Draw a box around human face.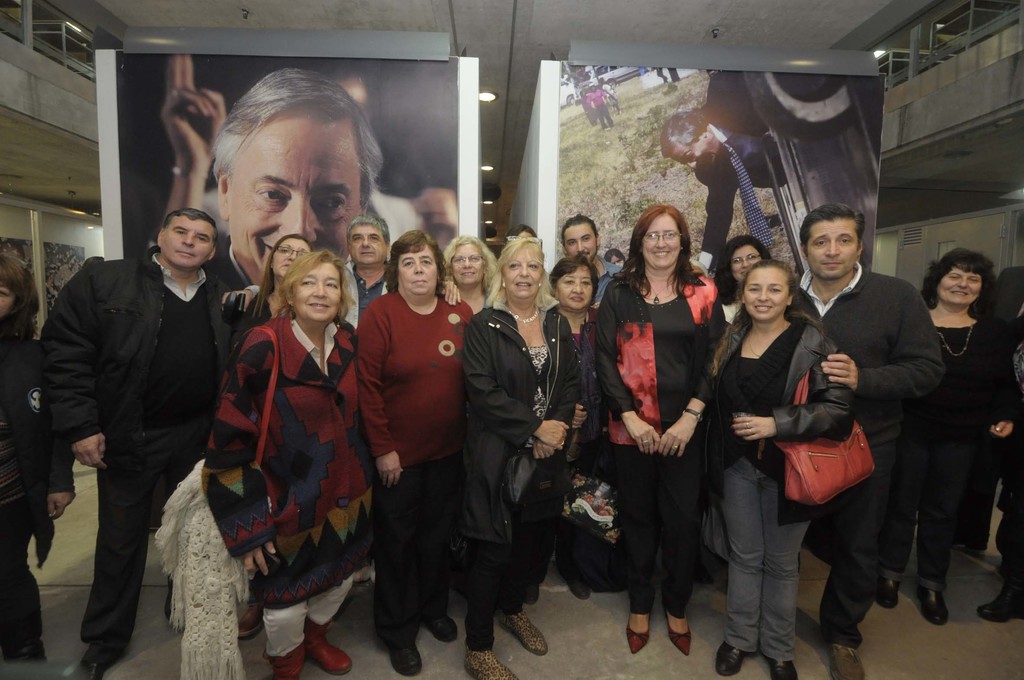
504 244 541 298.
